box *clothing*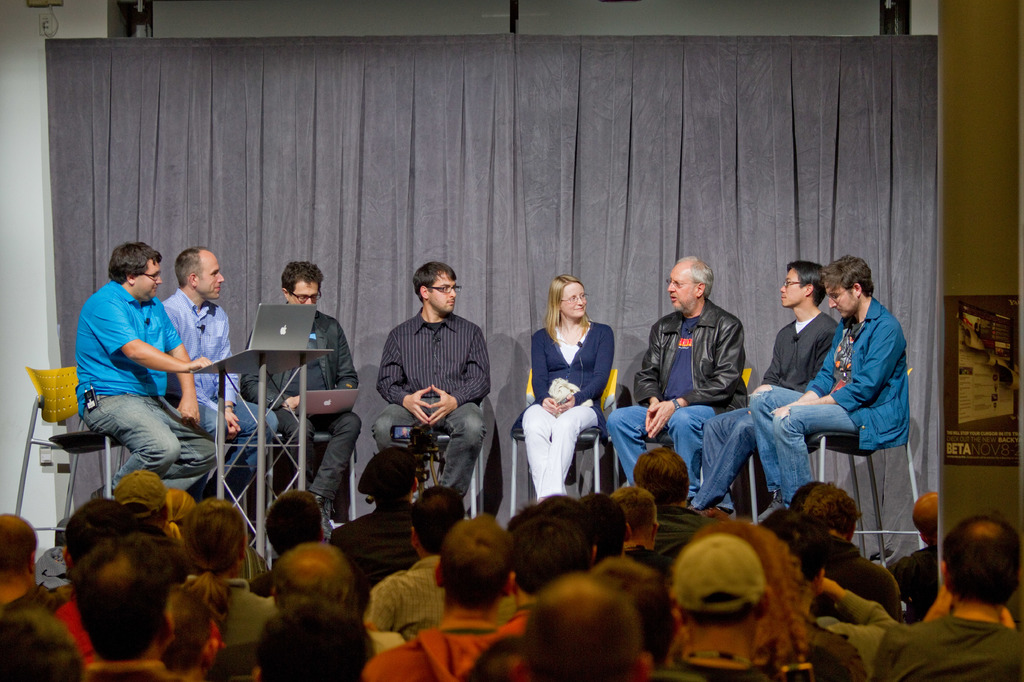
[left=74, top=263, right=218, bottom=474]
